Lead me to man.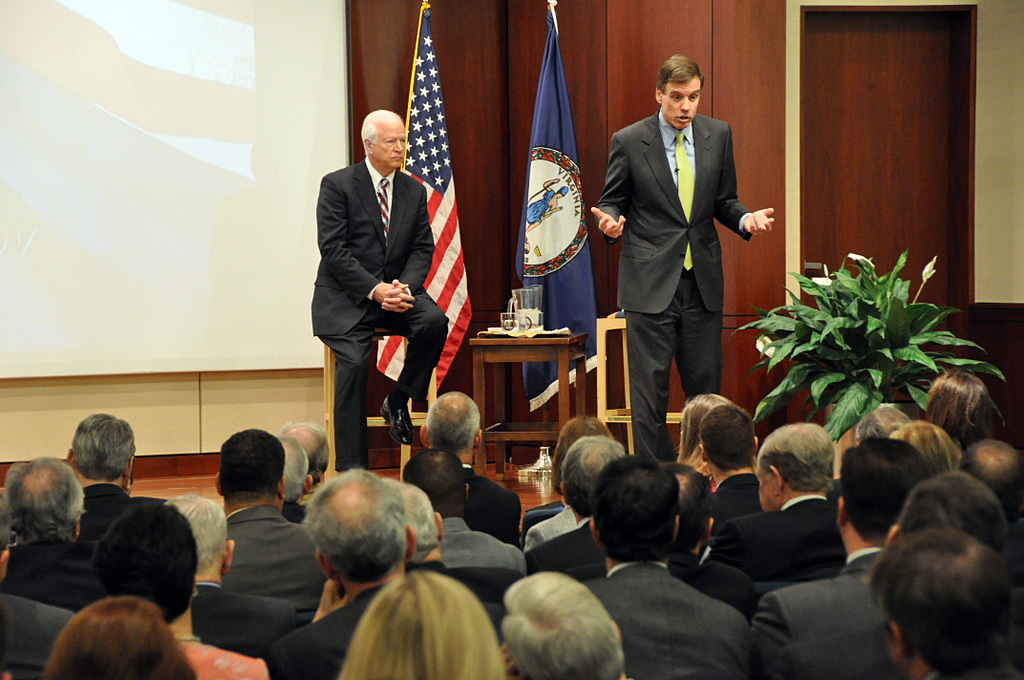
Lead to <bbox>751, 420, 841, 579</bbox>.
